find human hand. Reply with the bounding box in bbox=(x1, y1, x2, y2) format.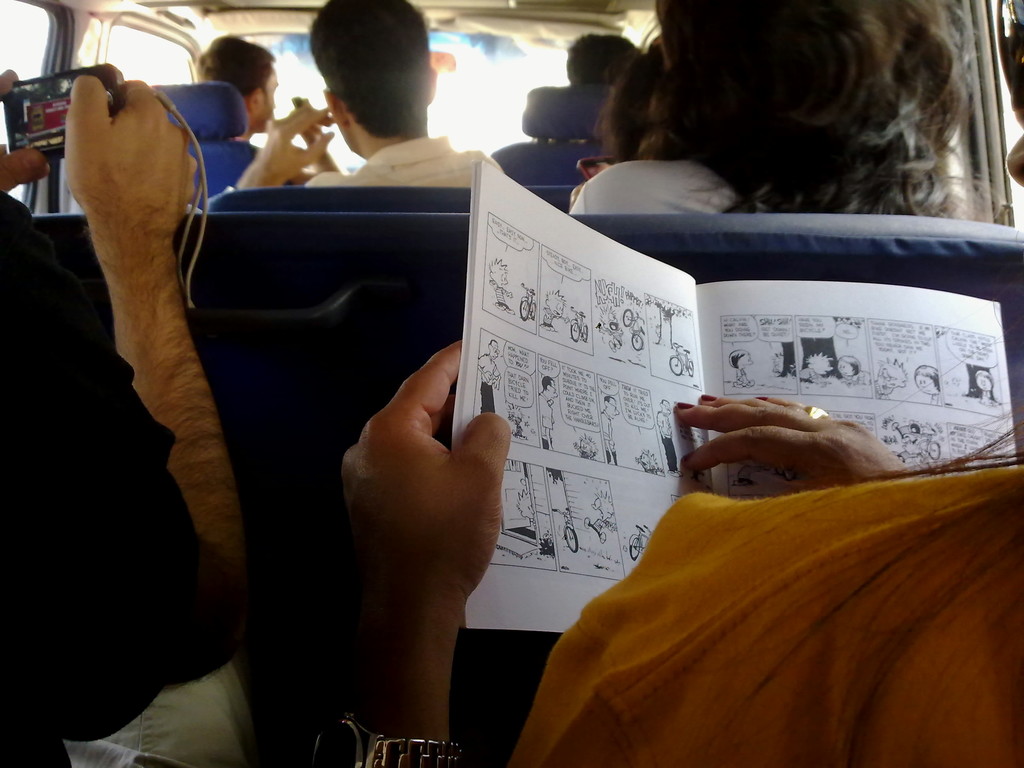
bbox=(568, 162, 611, 208).
